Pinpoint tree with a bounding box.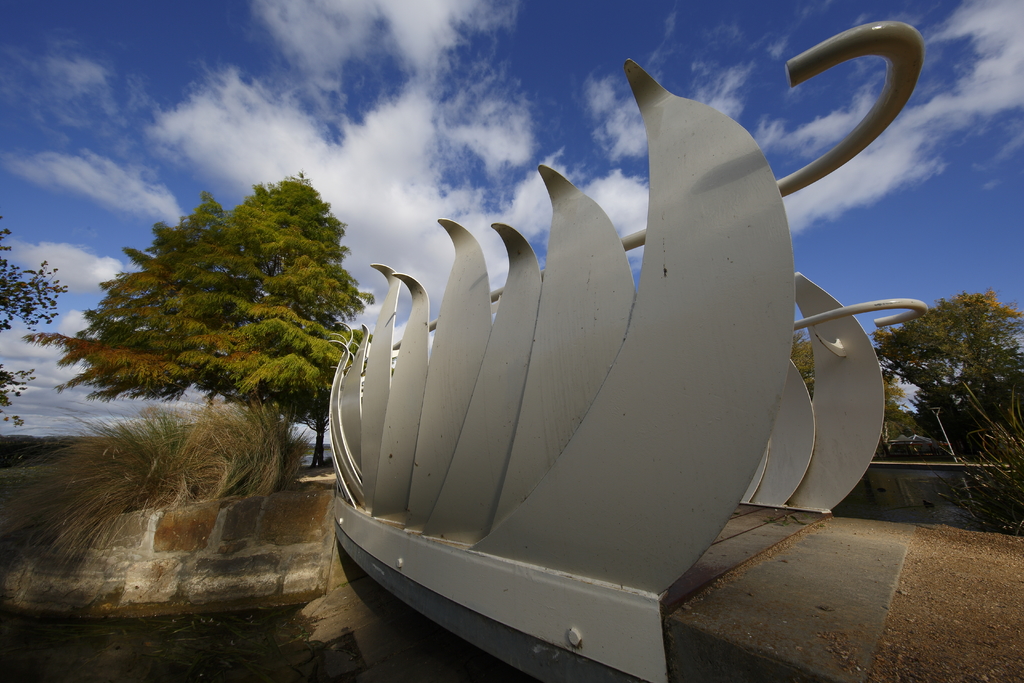
Rect(788, 330, 919, 463).
